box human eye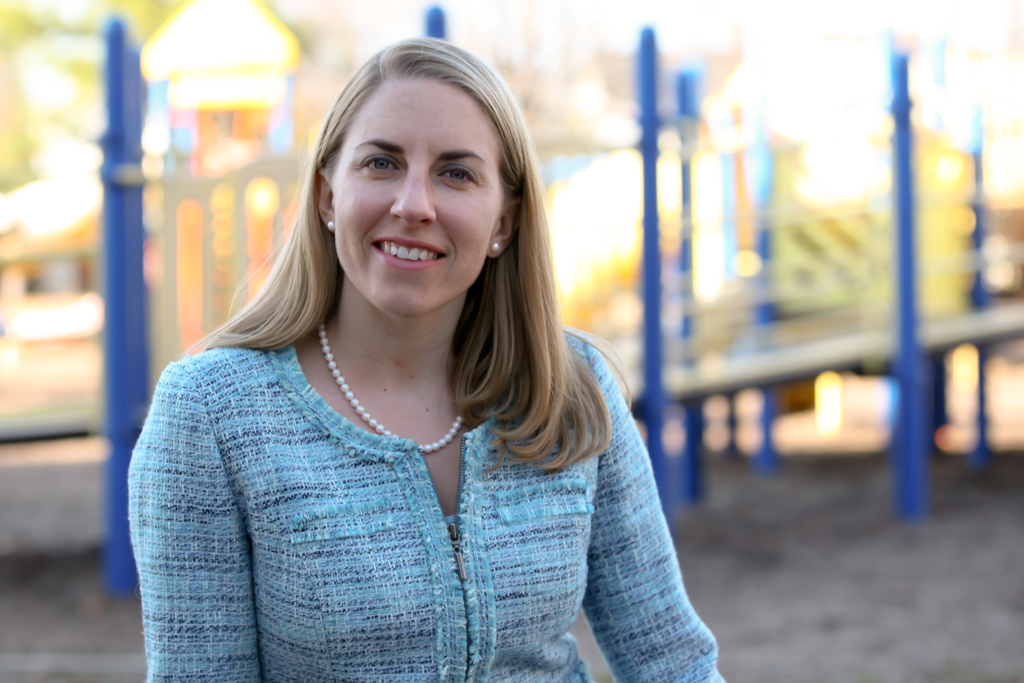
bbox=(356, 152, 401, 178)
